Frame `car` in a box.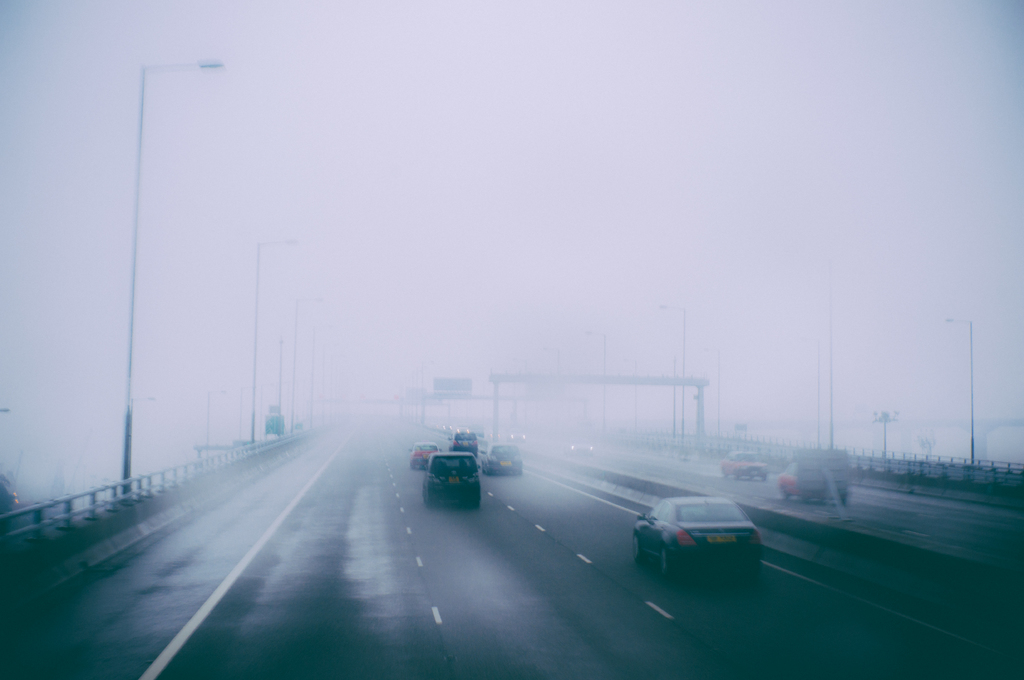
rect(411, 442, 435, 471).
